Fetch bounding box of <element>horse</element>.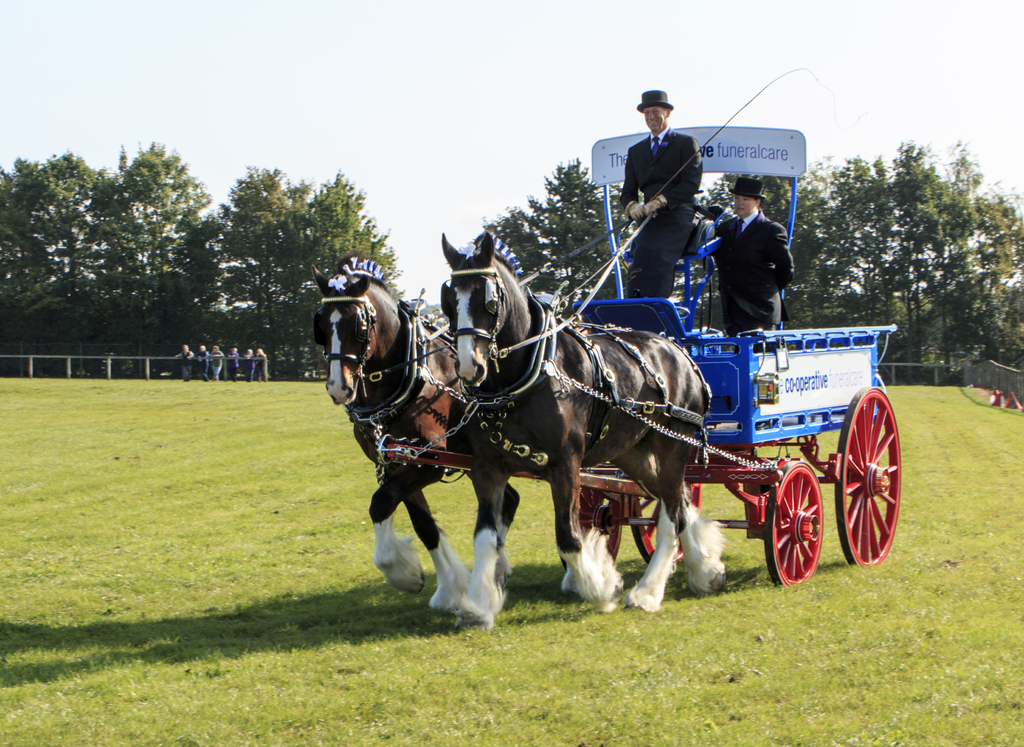
Bbox: {"x1": 311, "y1": 263, "x2": 576, "y2": 619}.
